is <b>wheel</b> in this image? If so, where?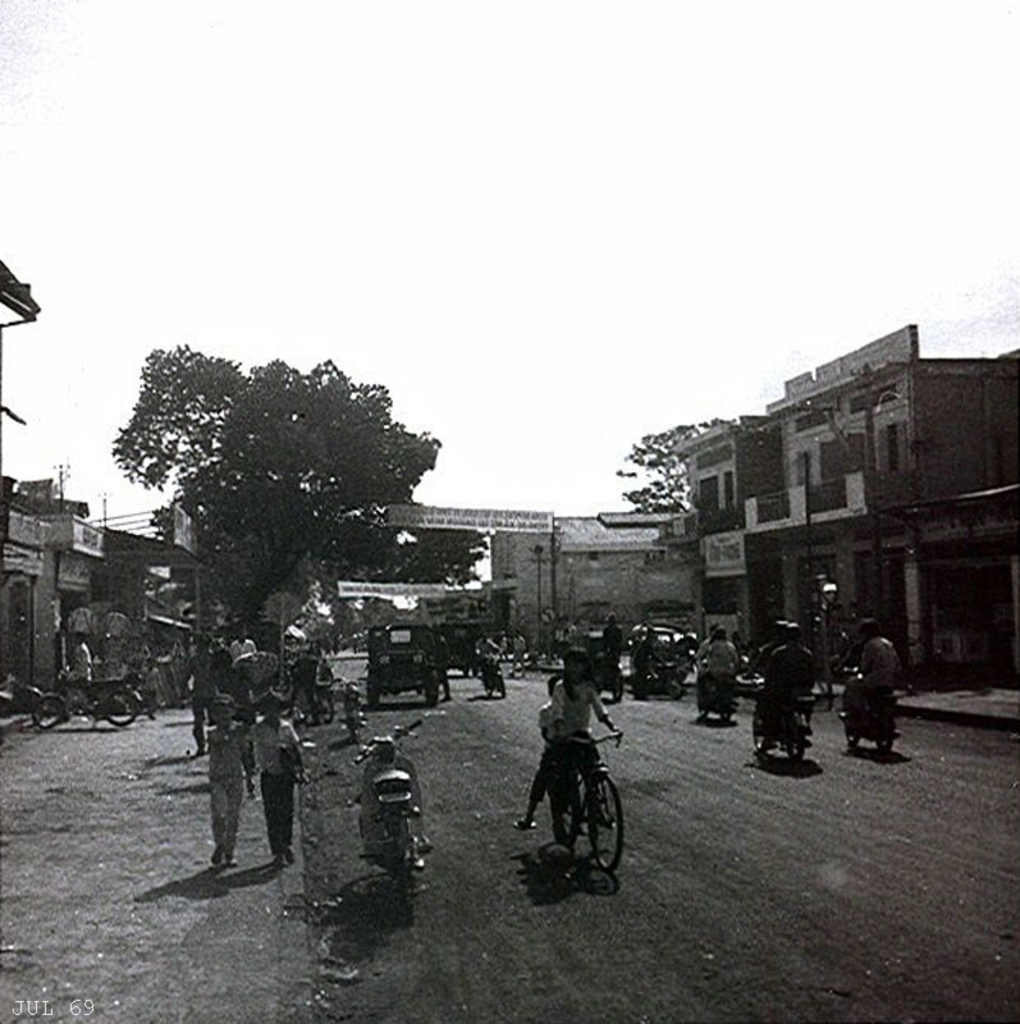
Yes, at {"x1": 558, "y1": 778, "x2": 576, "y2": 841}.
